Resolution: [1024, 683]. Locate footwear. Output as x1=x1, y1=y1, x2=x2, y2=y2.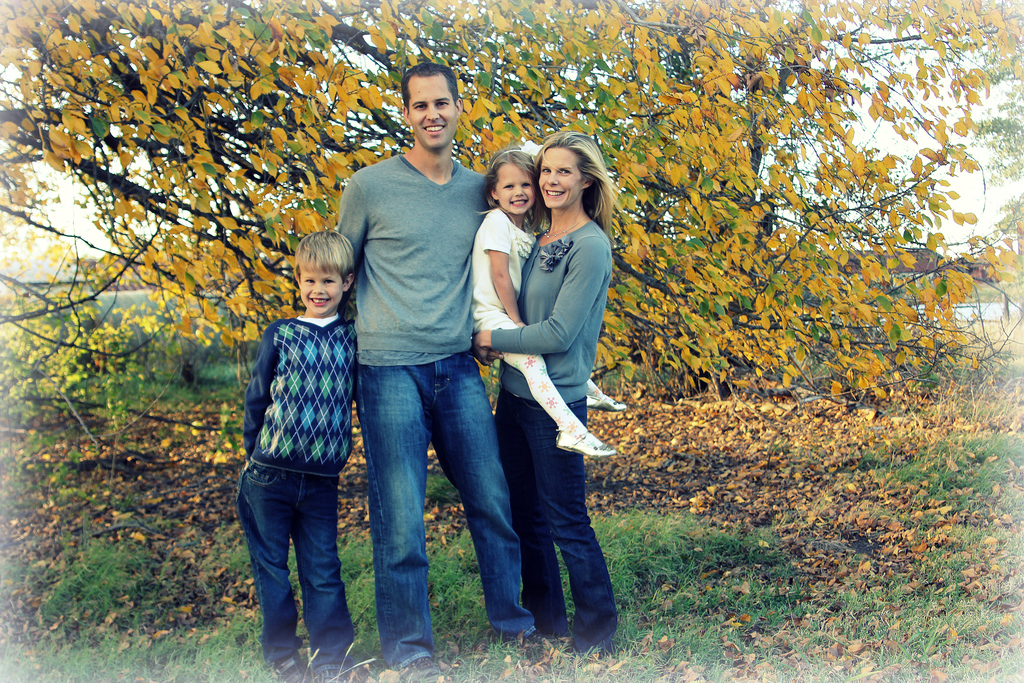
x1=394, y1=653, x2=439, y2=682.
